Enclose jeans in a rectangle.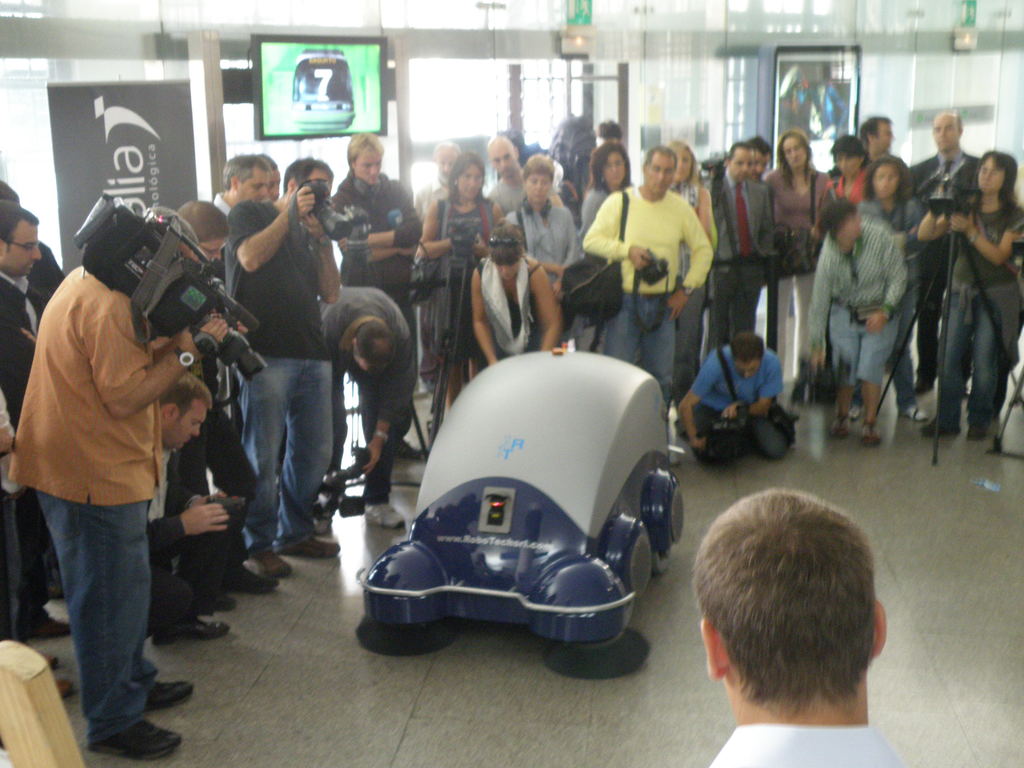
<box>938,298,1001,423</box>.
